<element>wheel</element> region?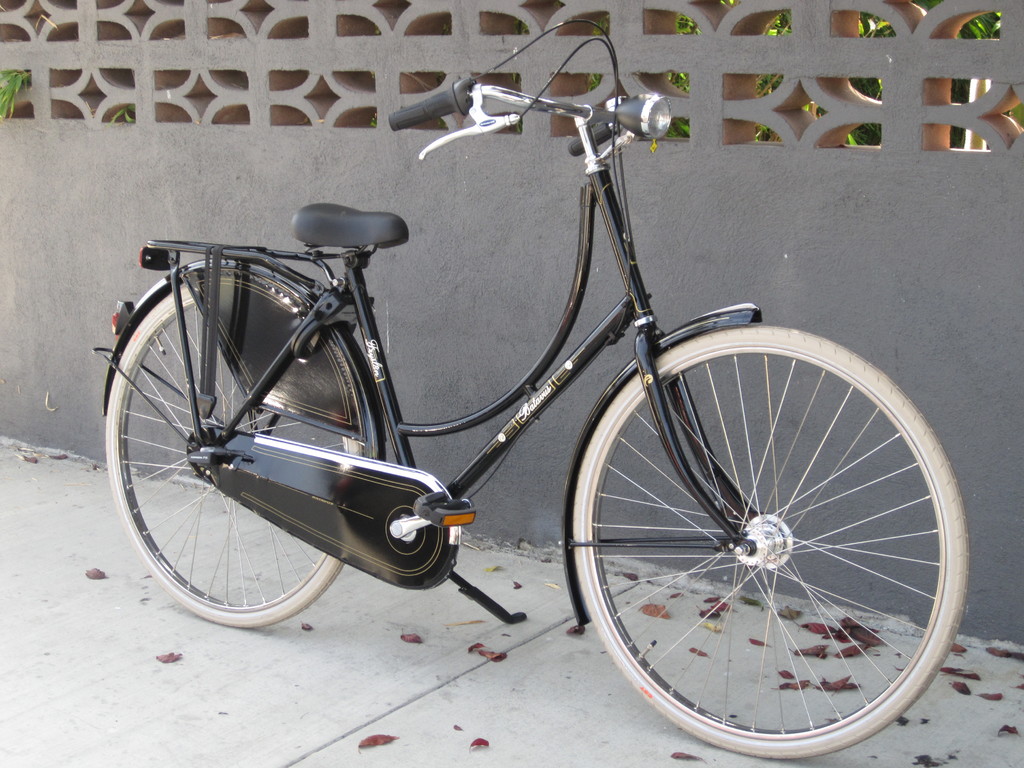
(573,326,945,746)
